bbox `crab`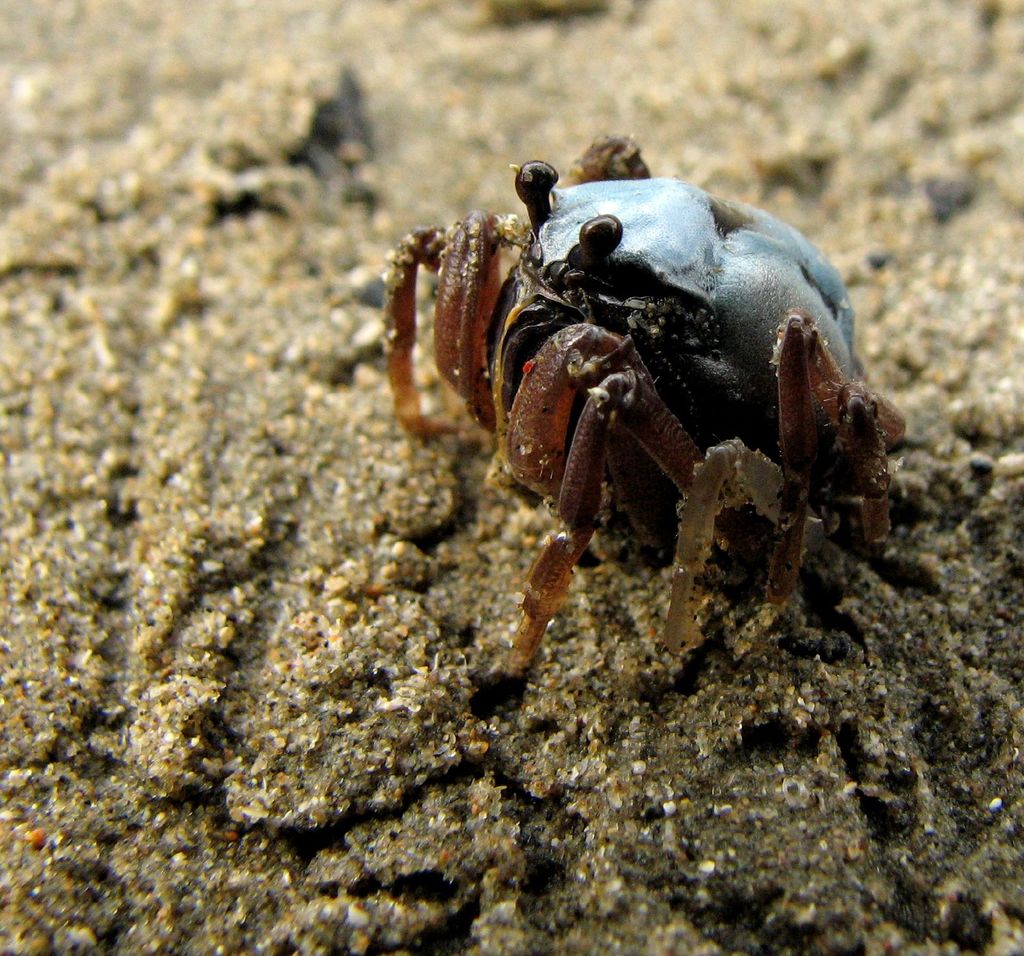
[388, 124, 904, 682]
